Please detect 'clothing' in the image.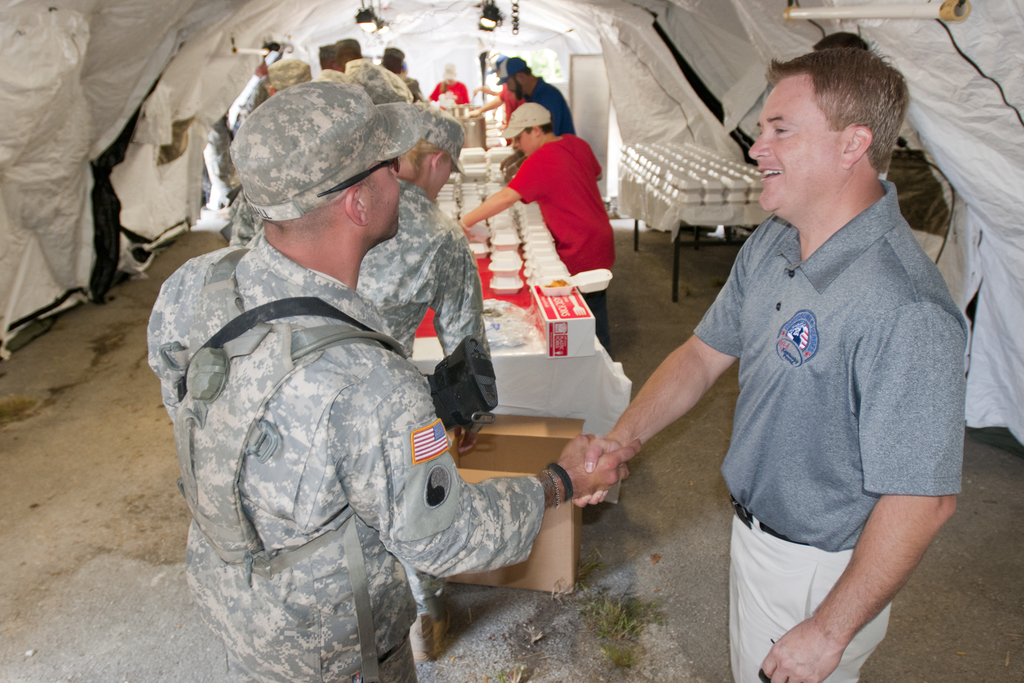
{"x1": 506, "y1": 131, "x2": 615, "y2": 344}.
